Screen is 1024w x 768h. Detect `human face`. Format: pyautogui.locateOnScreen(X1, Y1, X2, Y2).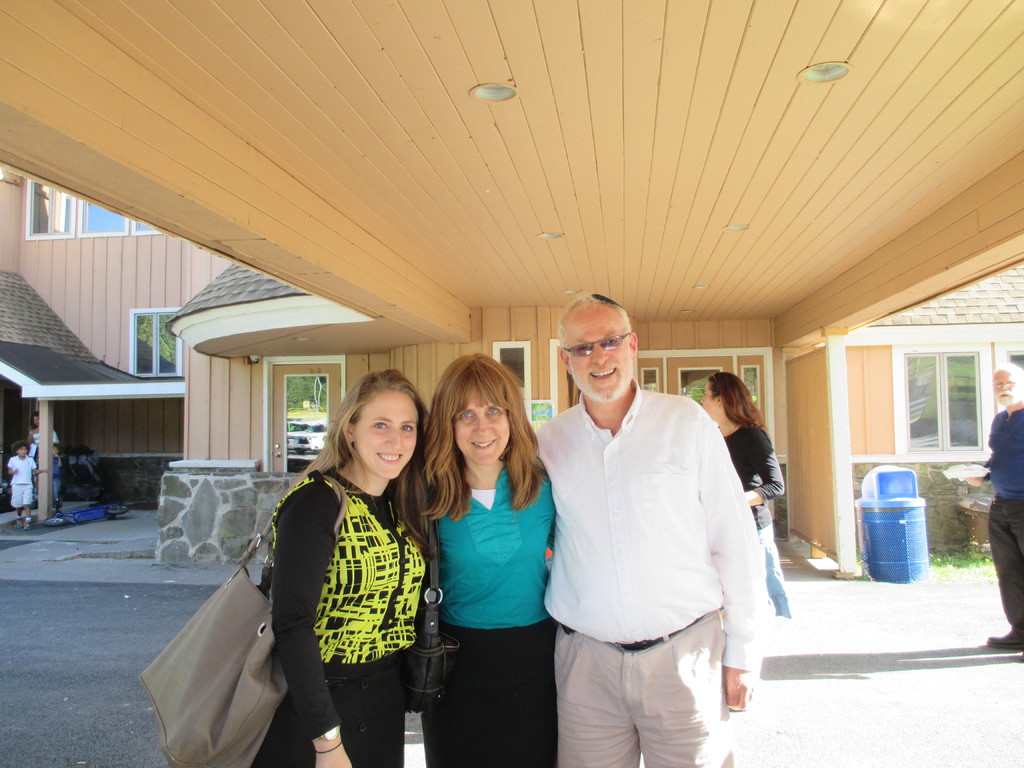
pyautogui.locateOnScreen(996, 372, 1023, 408).
